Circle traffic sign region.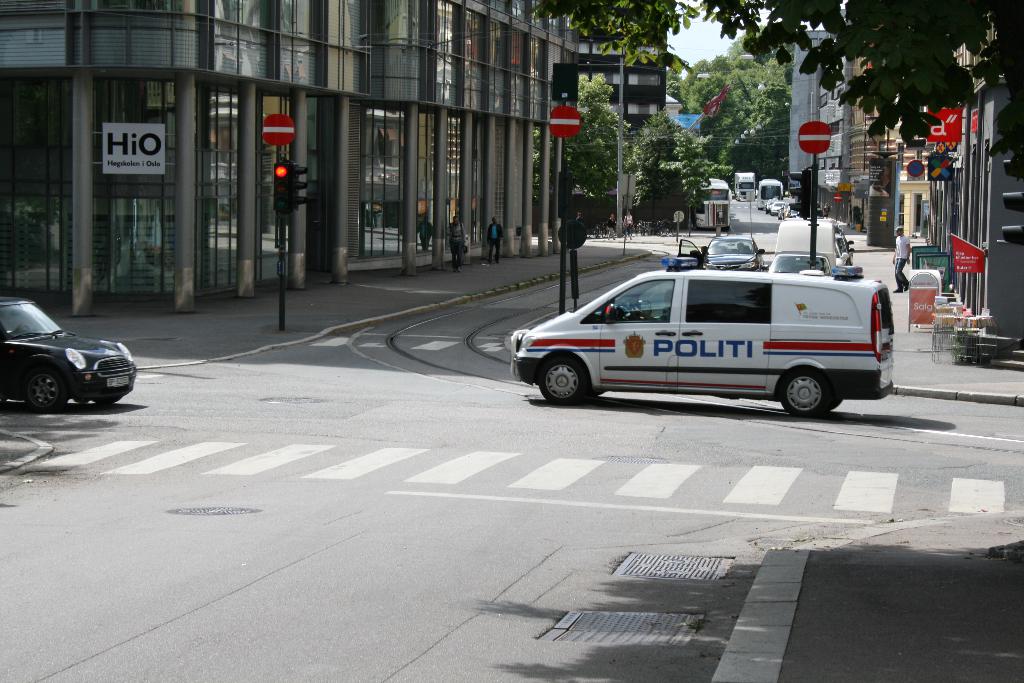
Region: region(545, 107, 580, 136).
